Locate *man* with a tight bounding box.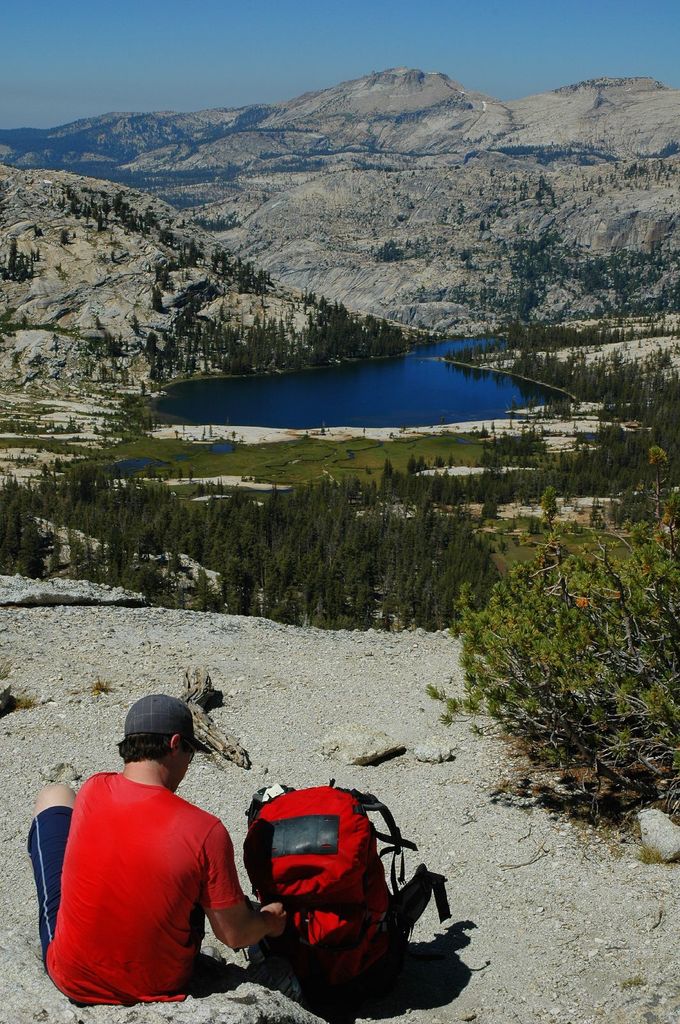
x1=45 y1=674 x2=273 y2=1011.
